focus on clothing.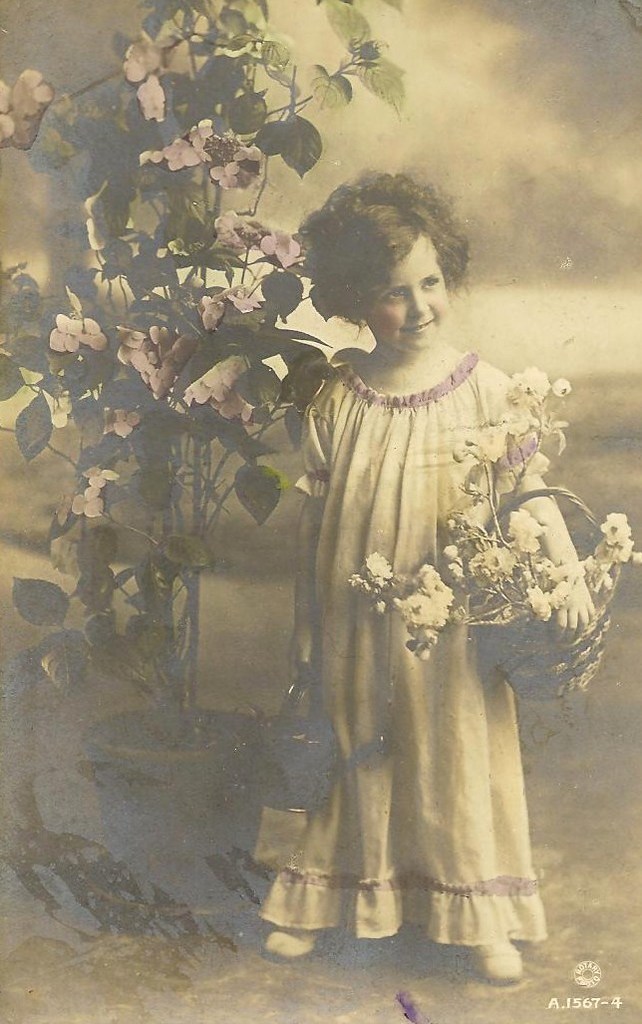
Focused at select_region(283, 316, 571, 935).
